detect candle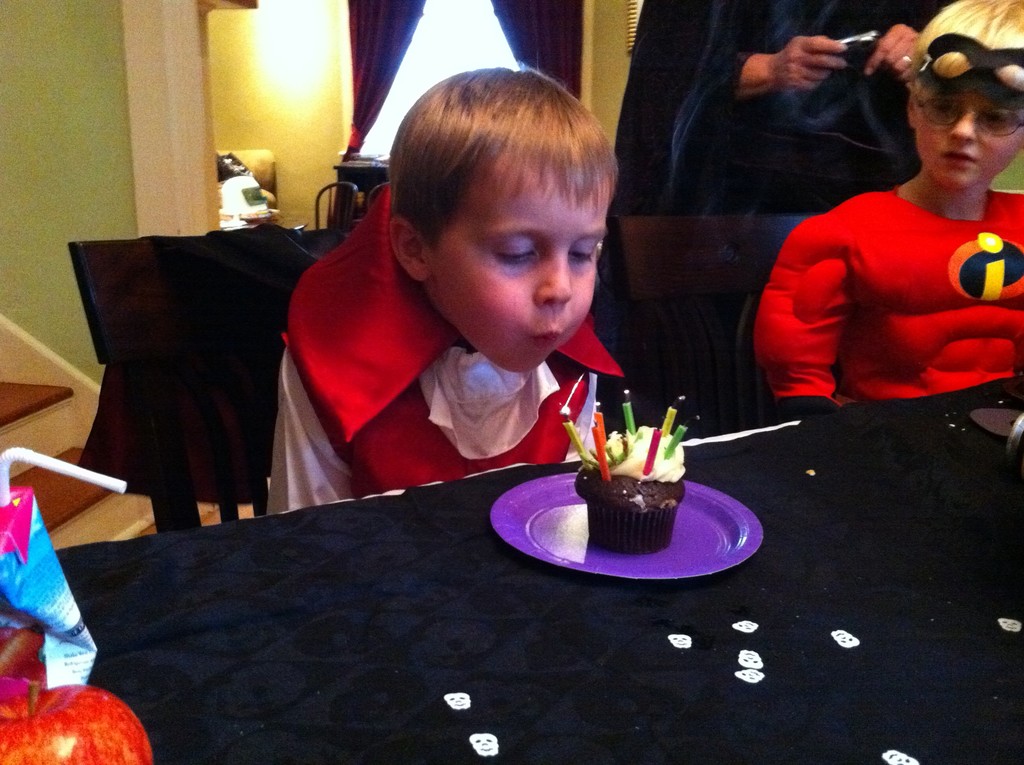
668/417/701/459
